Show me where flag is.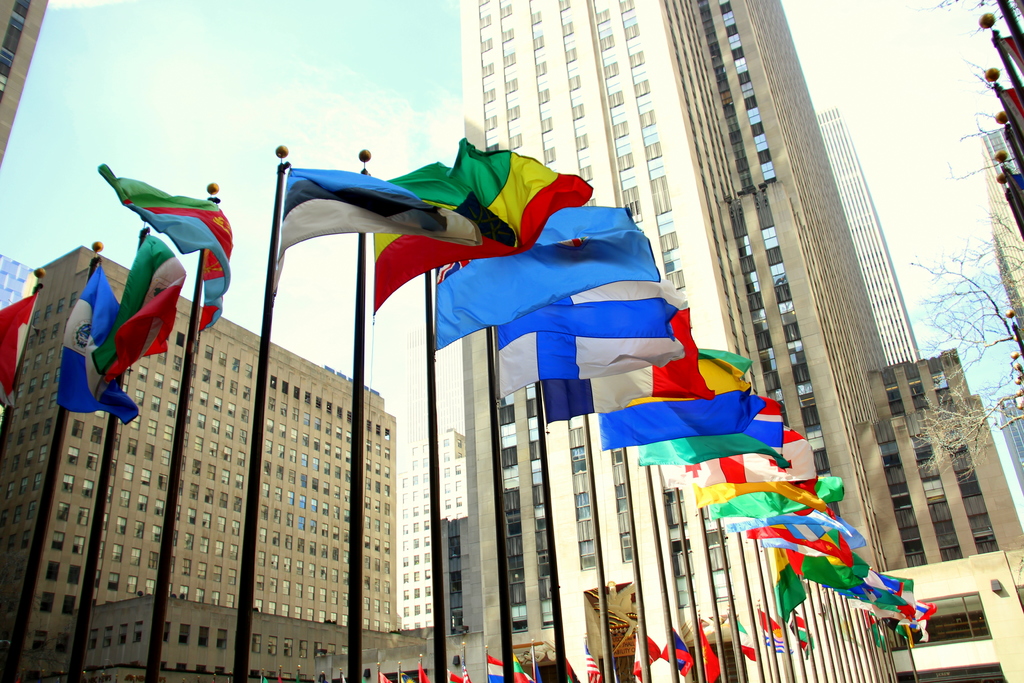
flag is at 730,619,756,655.
